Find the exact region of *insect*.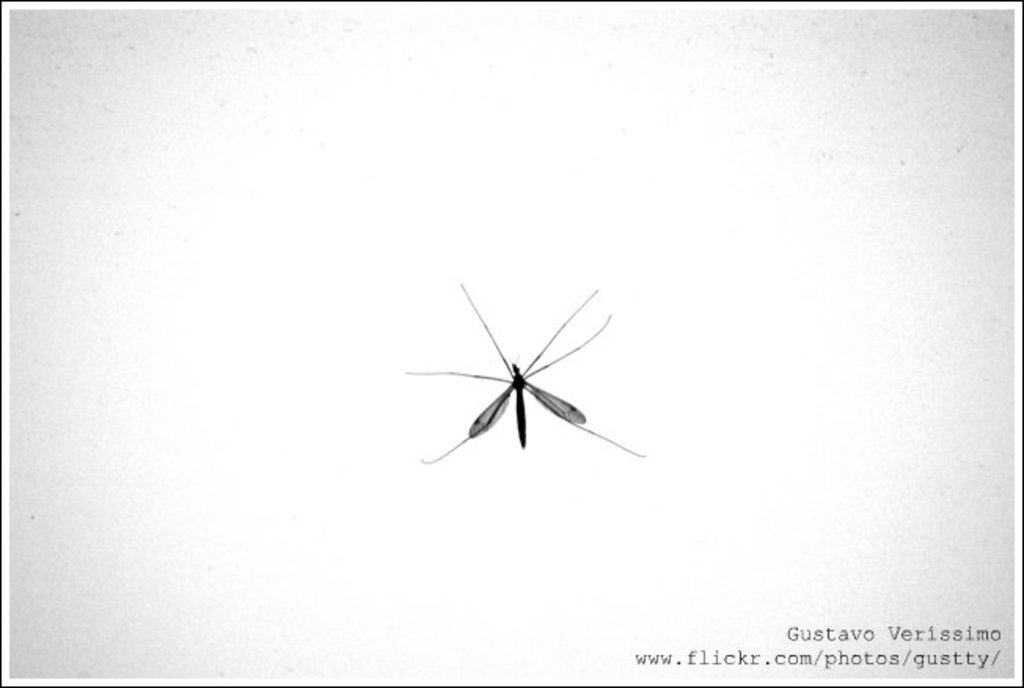
Exact region: {"x1": 410, "y1": 278, "x2": 645, "y2": 465}.
